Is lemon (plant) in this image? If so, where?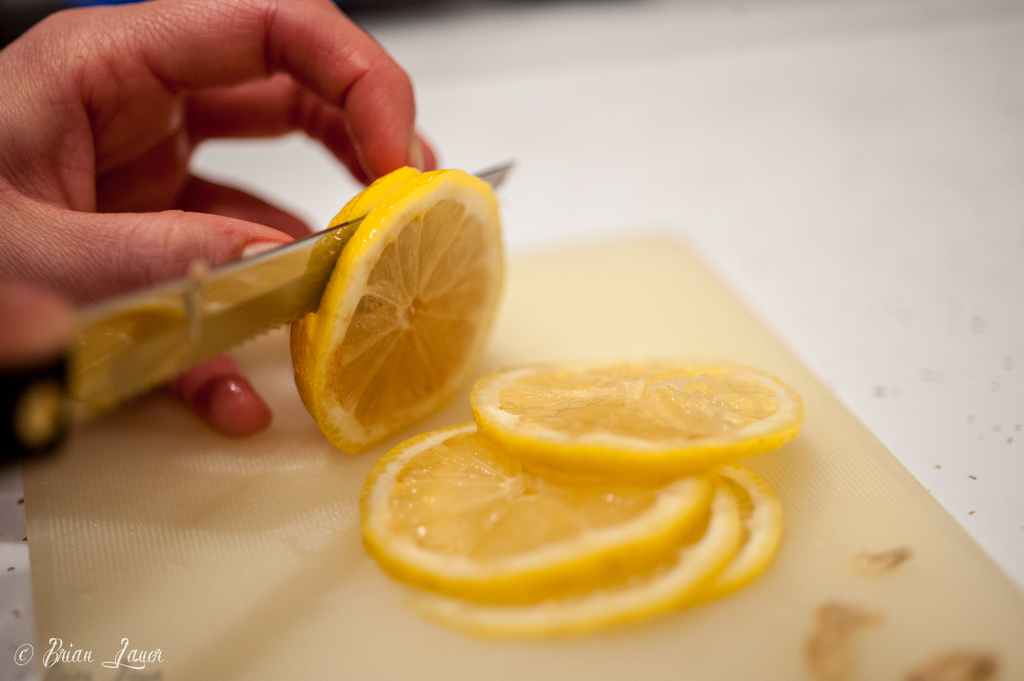
Yes, at 408 476 737 637.
